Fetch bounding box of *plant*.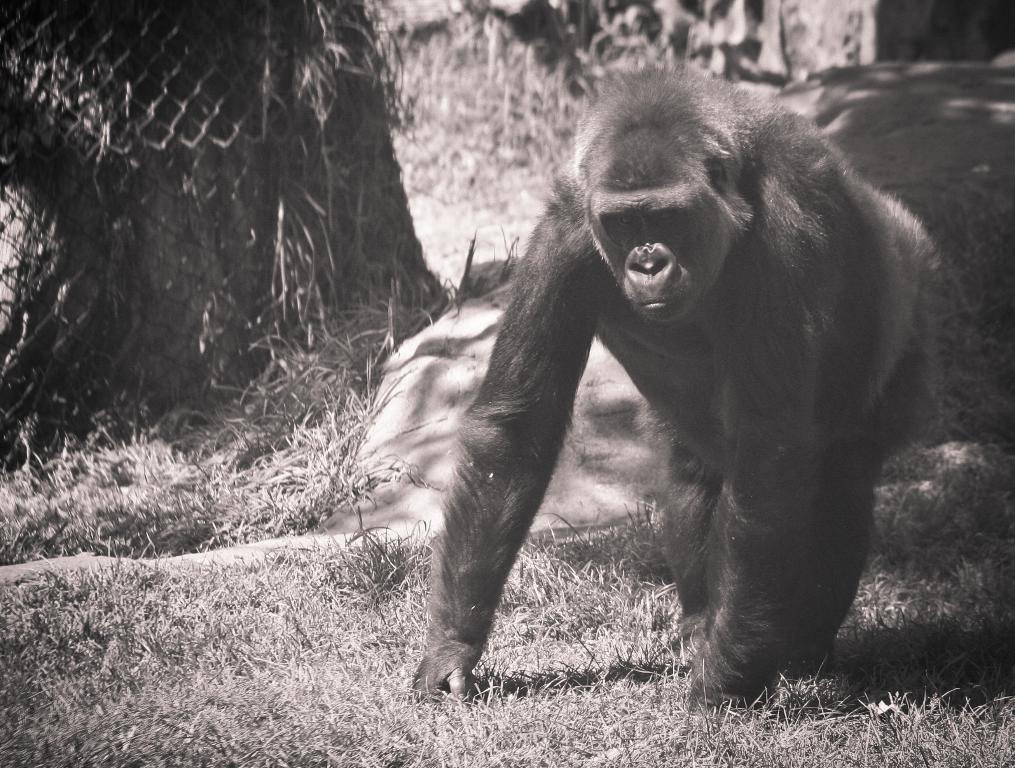
Bbox: (0,0,1014,767).
